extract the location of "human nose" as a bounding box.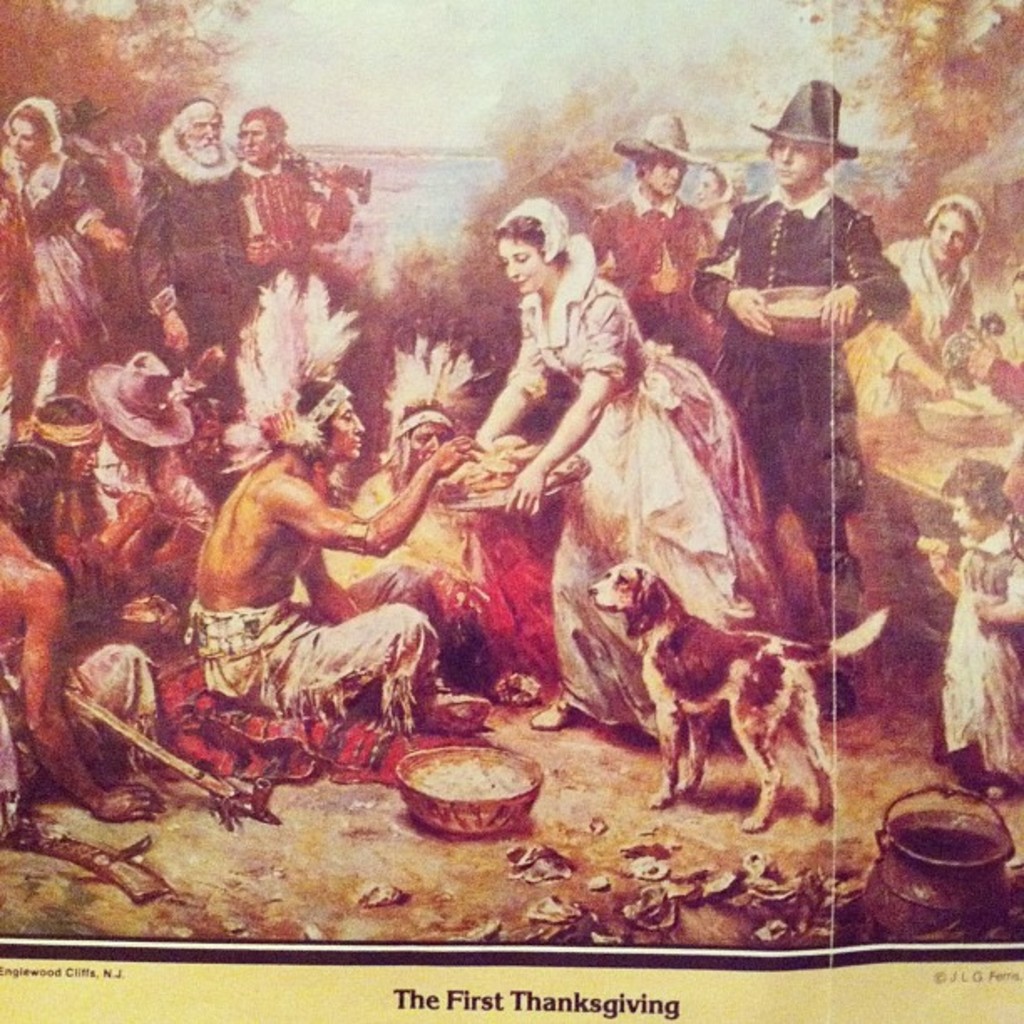
[355, 417, 365, 437].
